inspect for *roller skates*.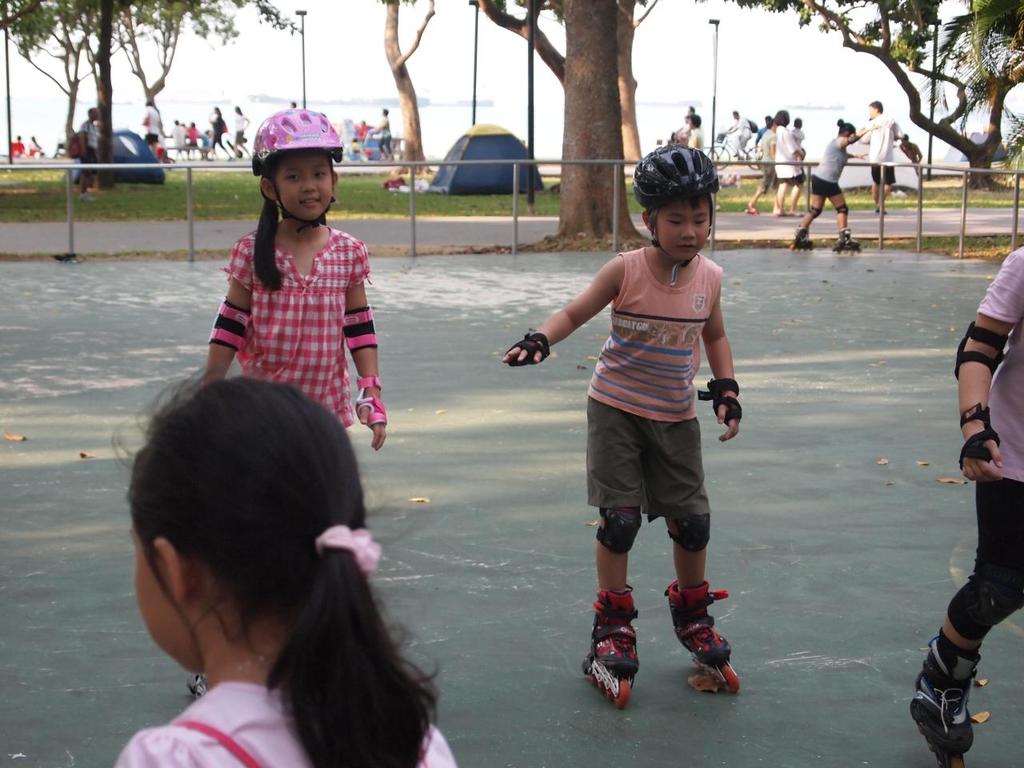
Inspection: [left=581, top=584, right=640, bottom=709].
